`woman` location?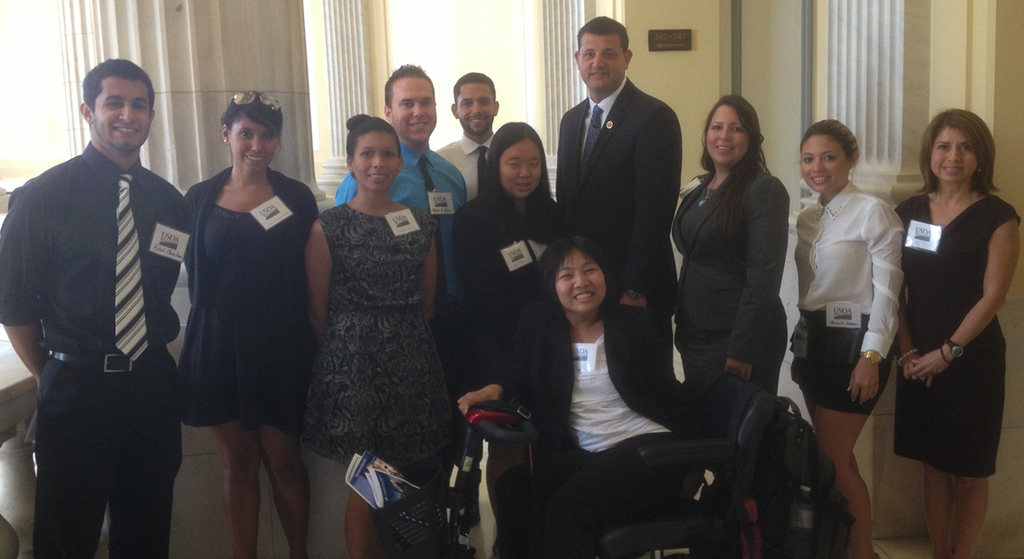
<region>175, 90, 322, 558</region>
